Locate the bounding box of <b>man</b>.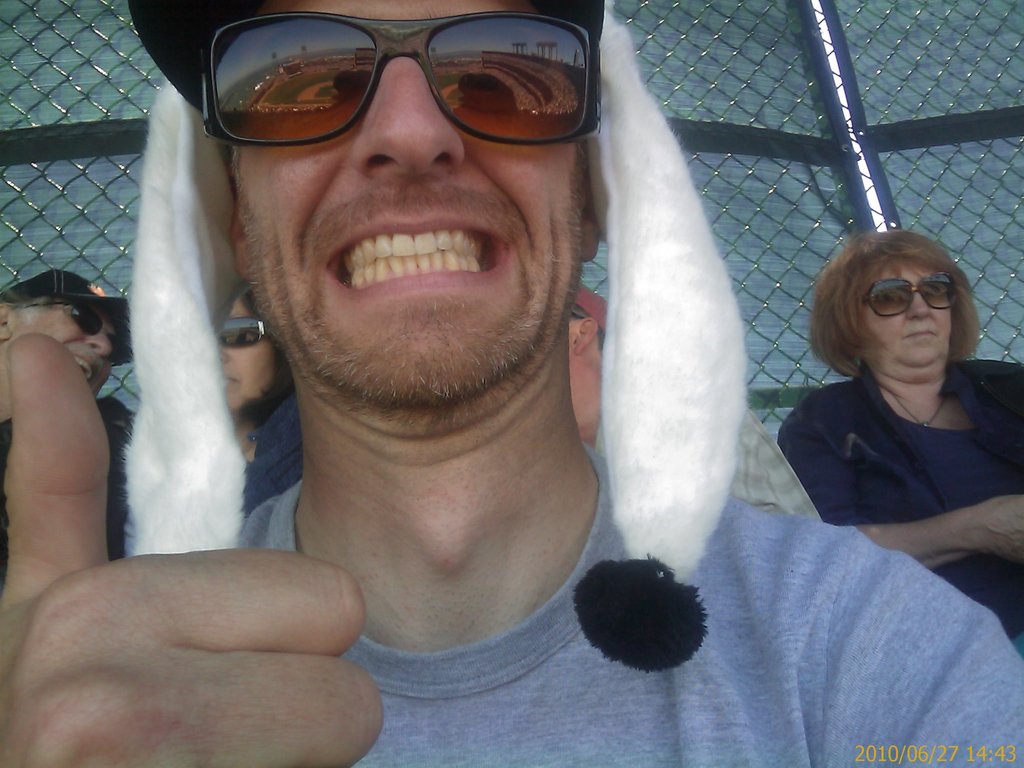
Bounding box: [0,261,136,585].
